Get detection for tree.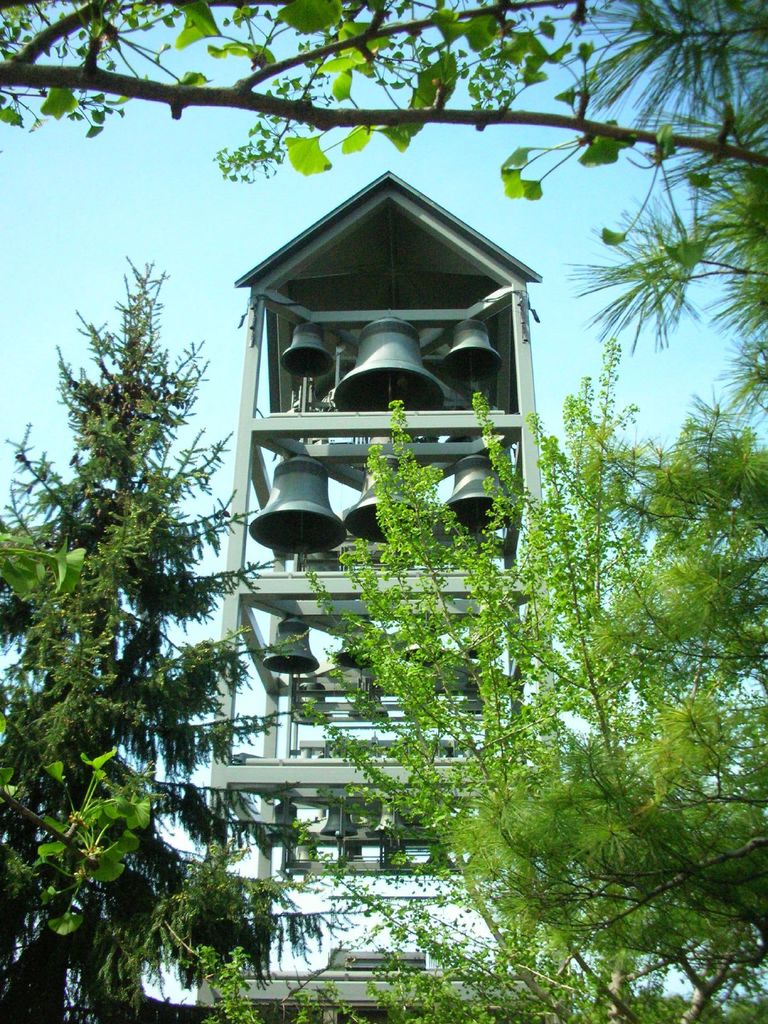
Detection: <bbox>0, 246, 367, 1023</bbox>.
